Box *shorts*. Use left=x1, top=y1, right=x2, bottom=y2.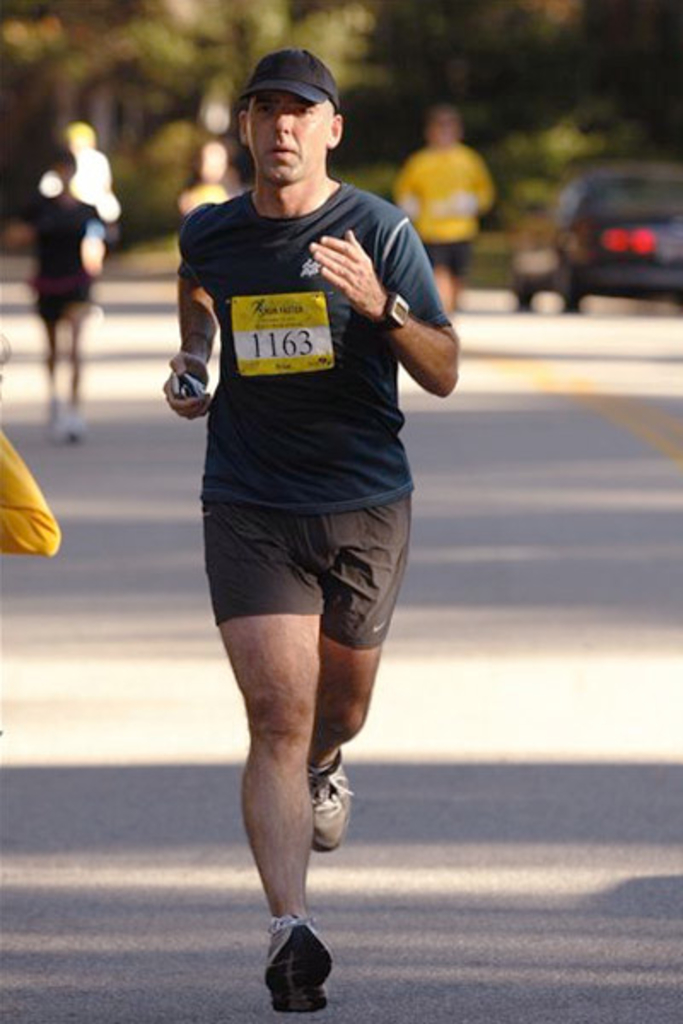
left=417, top=220, right=470, bottom=278.
